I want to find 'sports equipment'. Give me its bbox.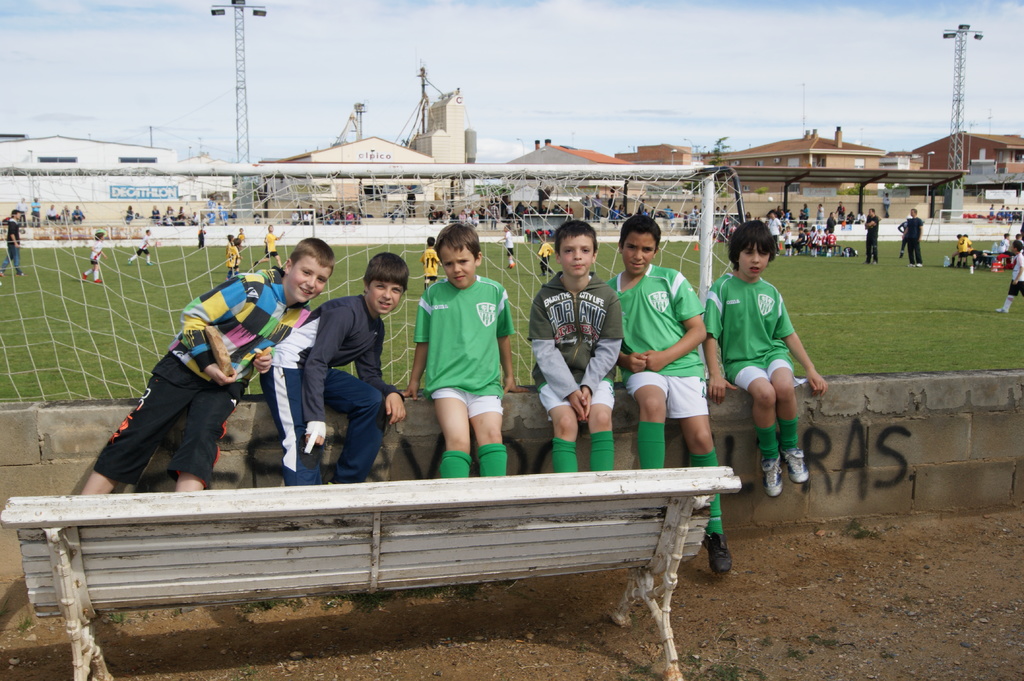
bbox=[701, 531, 734, 577].
